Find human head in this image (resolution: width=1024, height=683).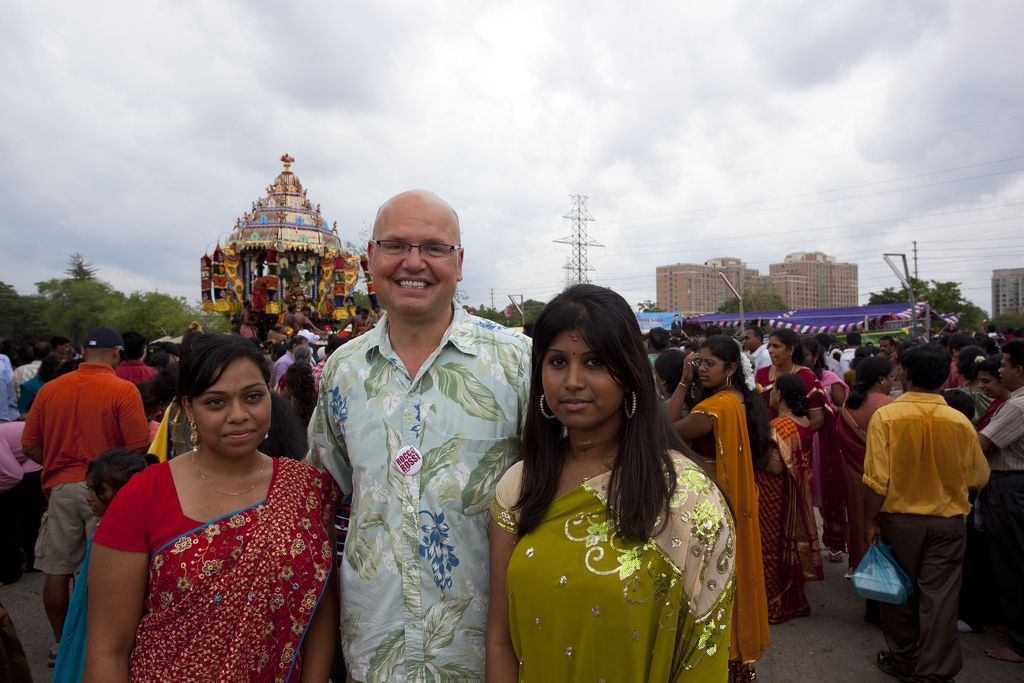
286,305,297,315.
